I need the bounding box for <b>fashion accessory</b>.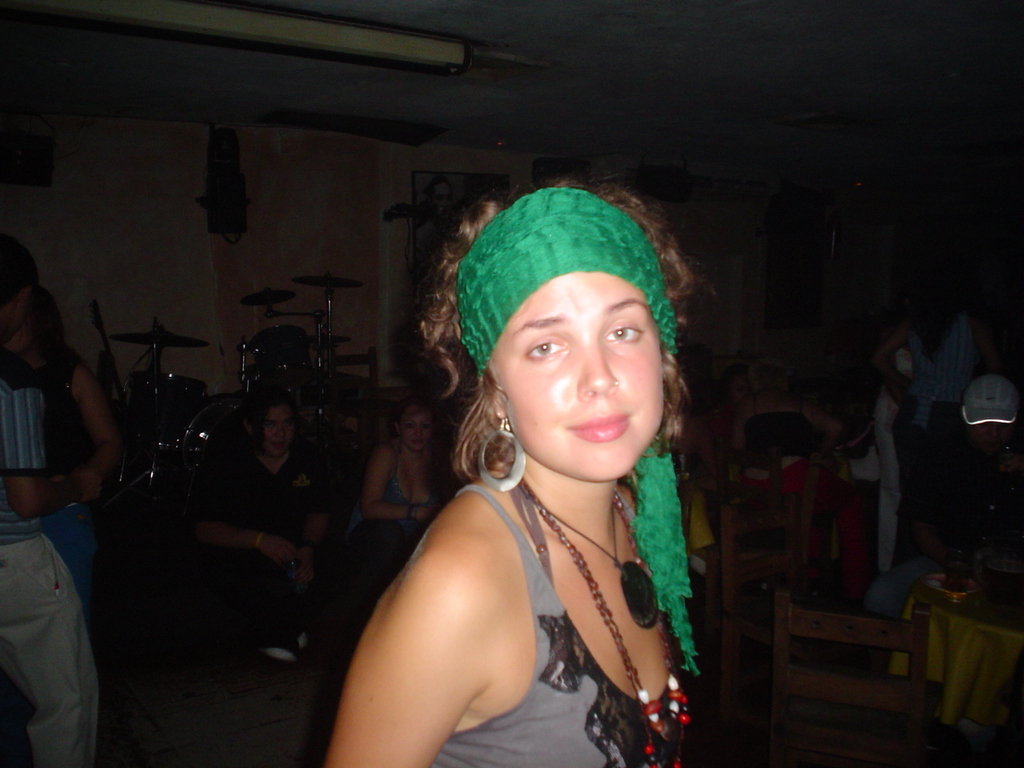
Here it is: [398,446,427,482].
